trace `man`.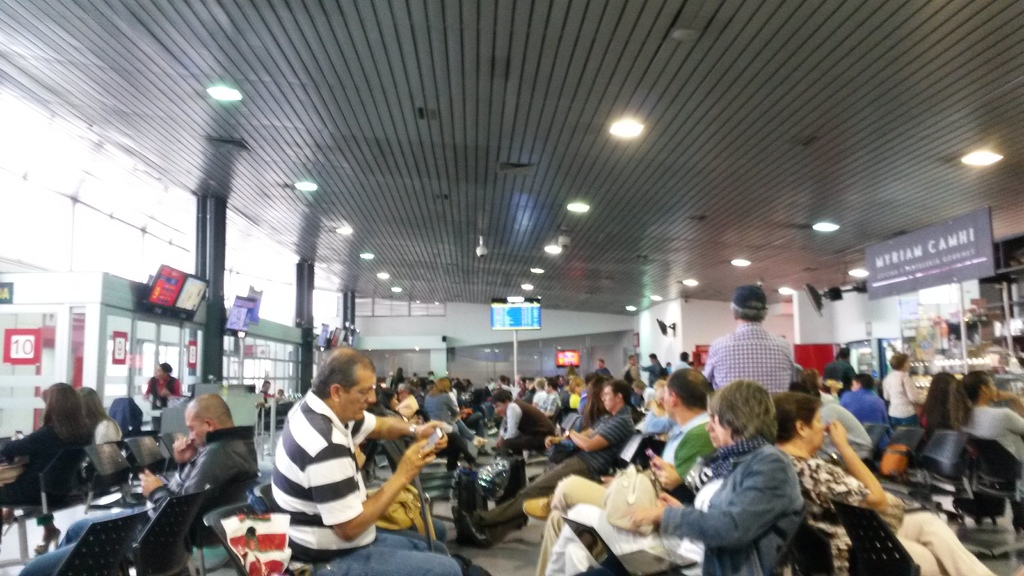
Traced to x1=143 y1=358 x2=179 y2=430.
